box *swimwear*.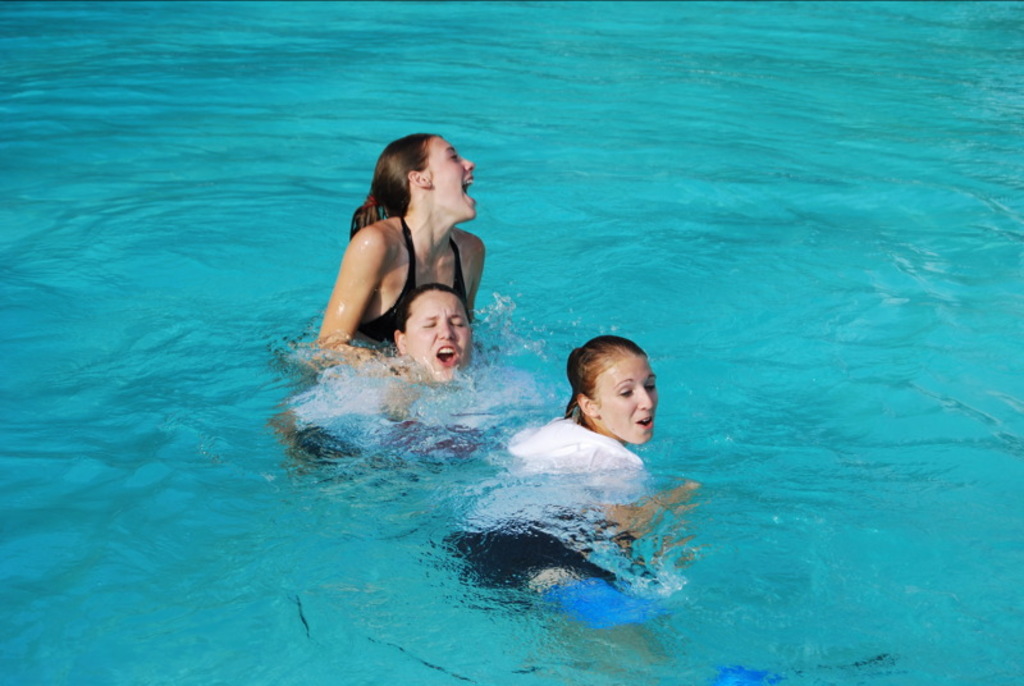
left=462, top=408, right=655, bottom=589.
